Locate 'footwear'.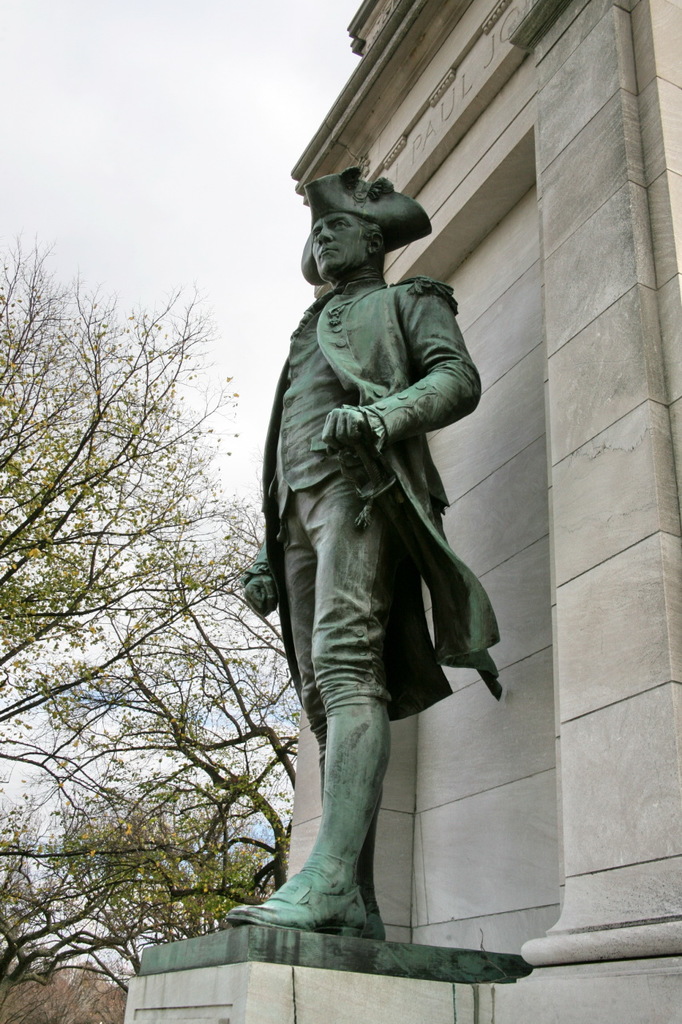
Bounding box: [362, 898, 387, 942].
